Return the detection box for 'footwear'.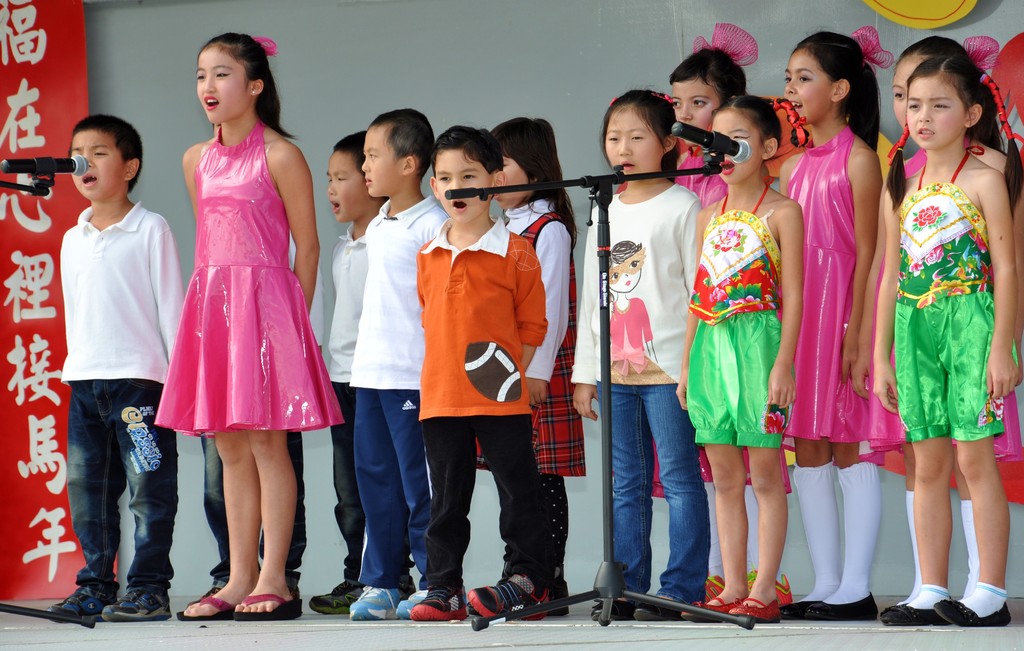
Rect(726, 588, 785, 623).
